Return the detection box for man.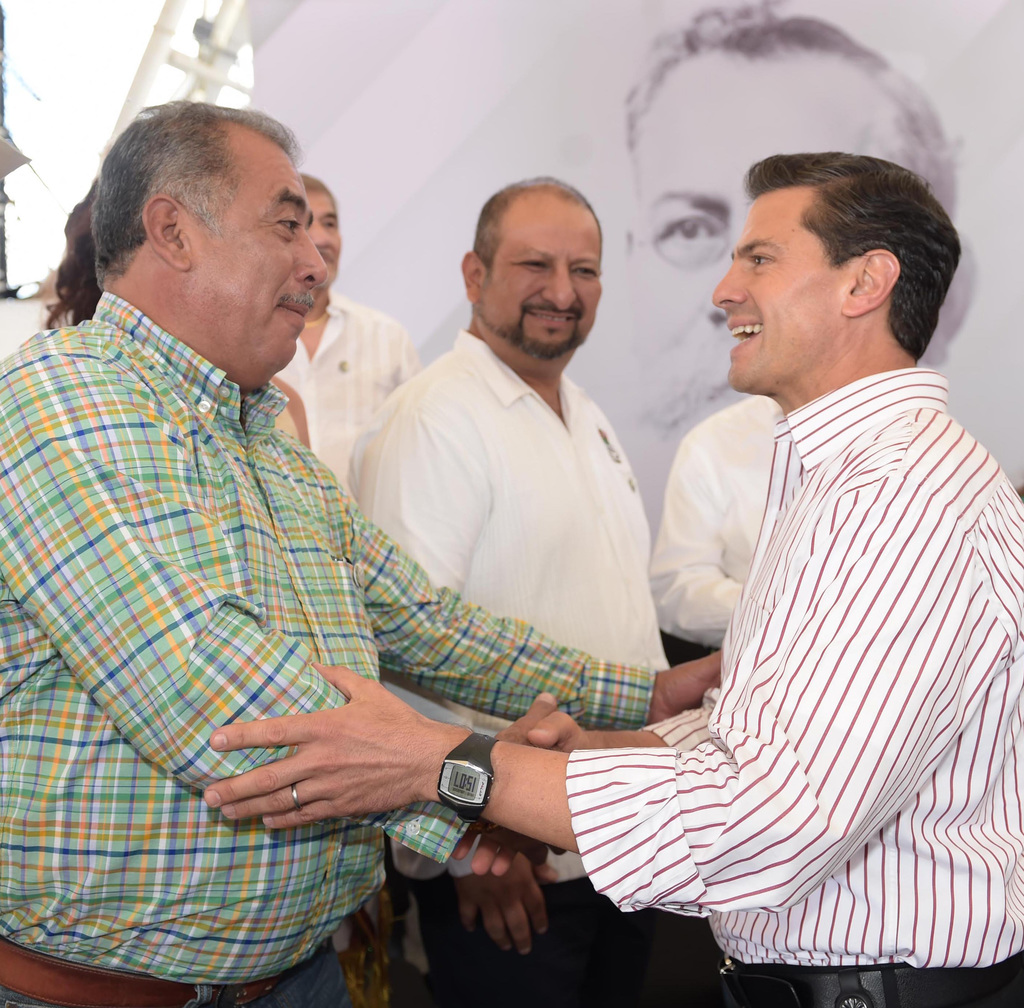
200:151:1023:1007.
